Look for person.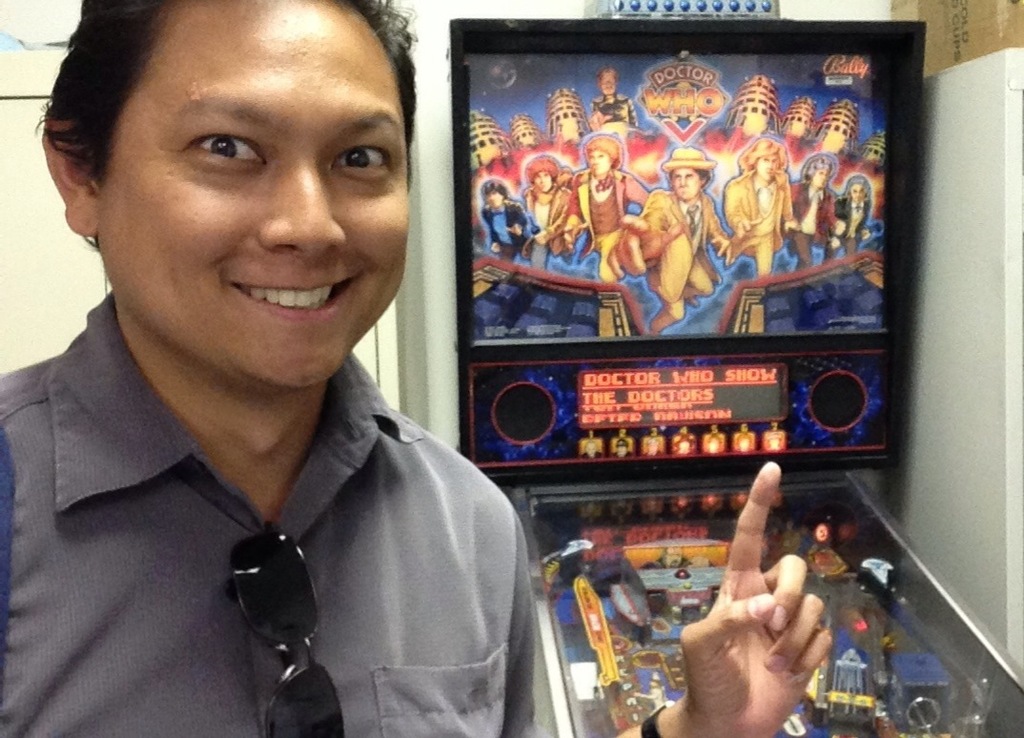
Found: (832,174,865,246).
